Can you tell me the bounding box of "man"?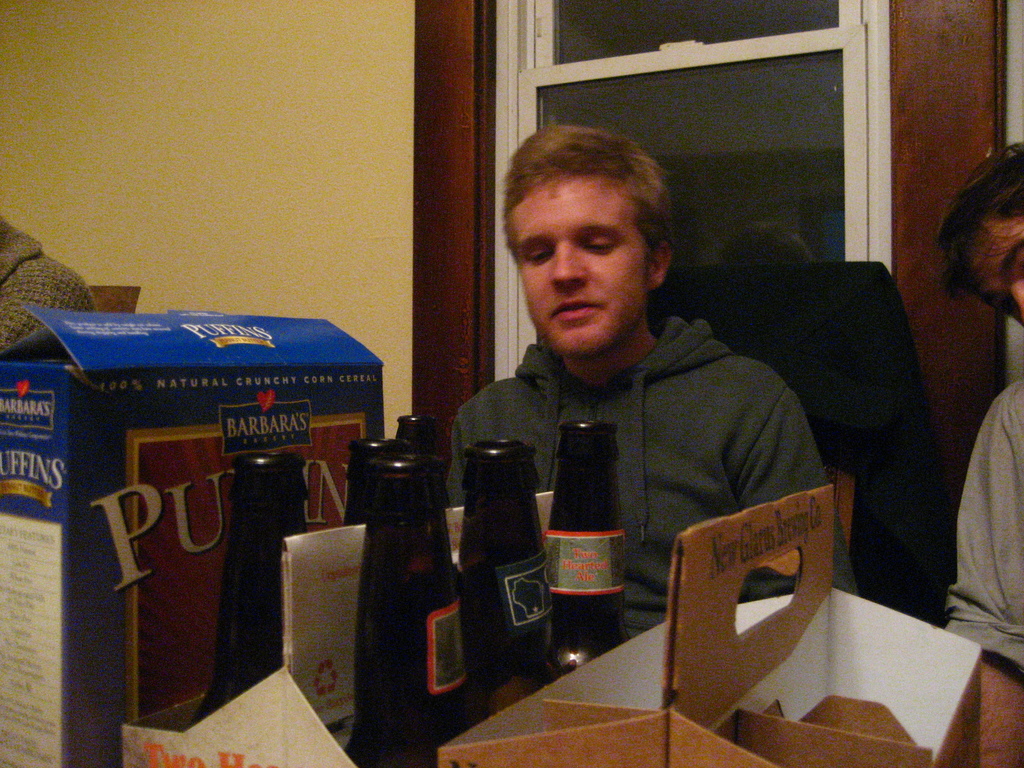
943 131 1023 767.
